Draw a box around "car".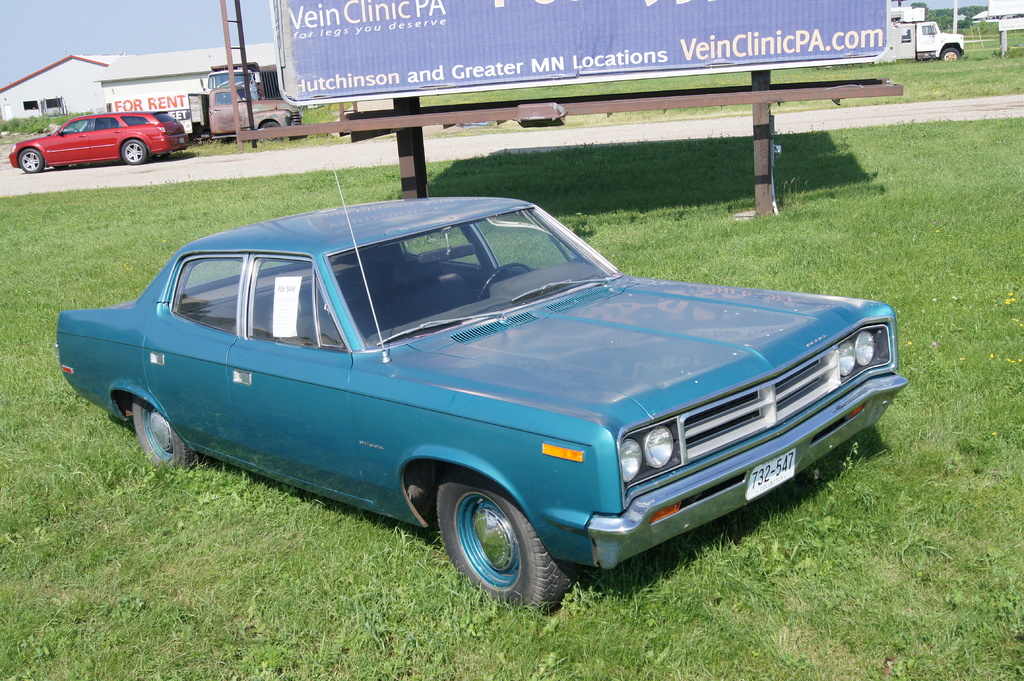
7/108/189/173.
